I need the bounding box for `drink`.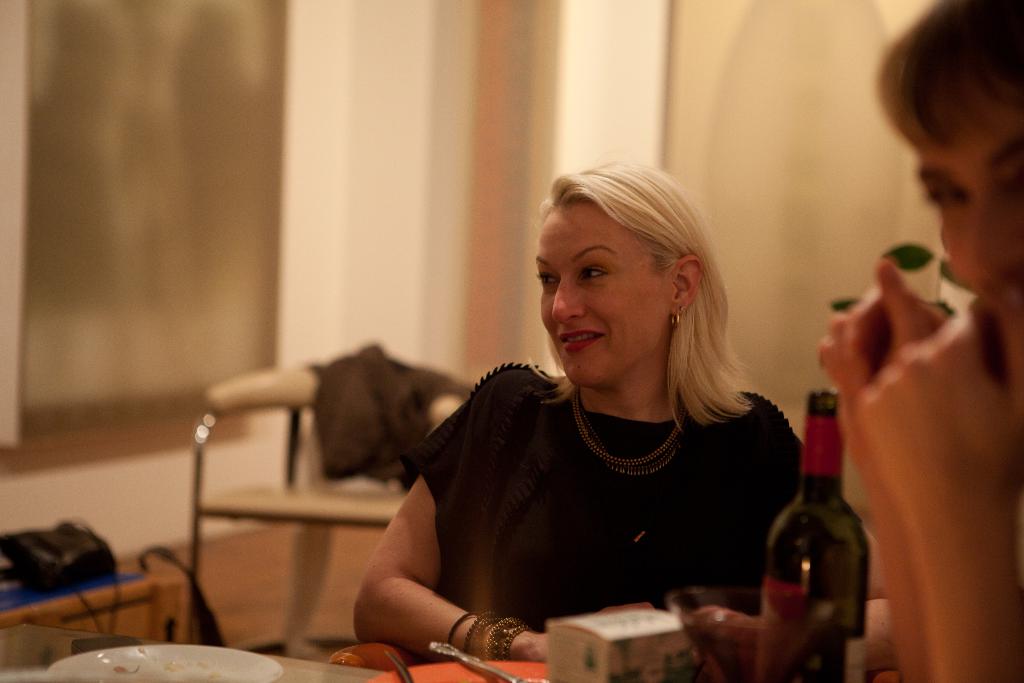
Here it is: [732,443,870,667].
